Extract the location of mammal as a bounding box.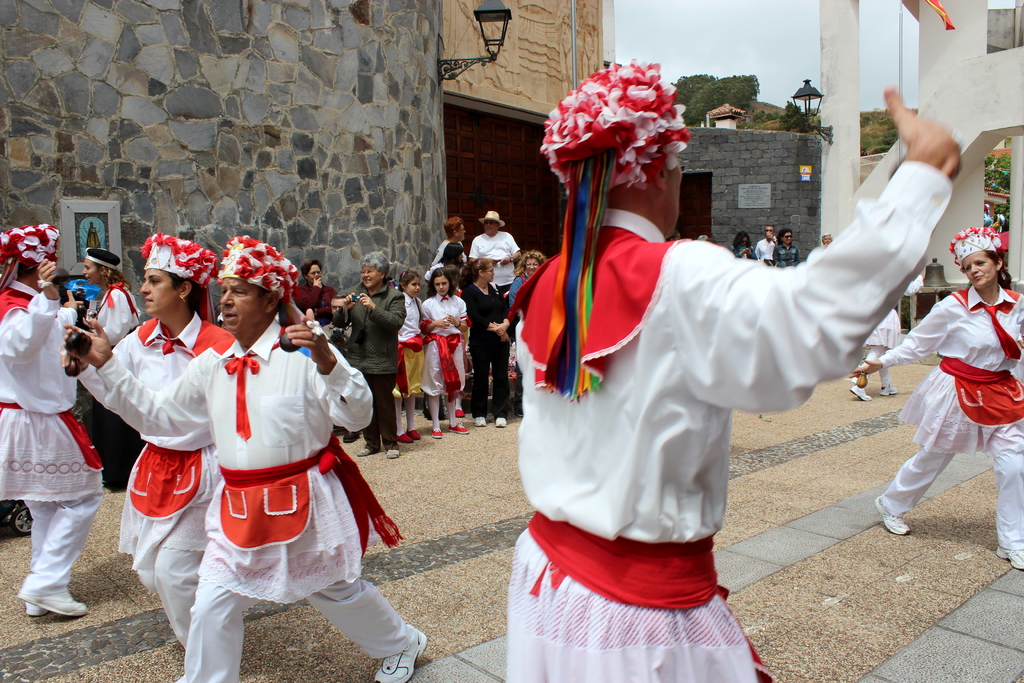
[left=696, top=233, right=708, bottom=242].
